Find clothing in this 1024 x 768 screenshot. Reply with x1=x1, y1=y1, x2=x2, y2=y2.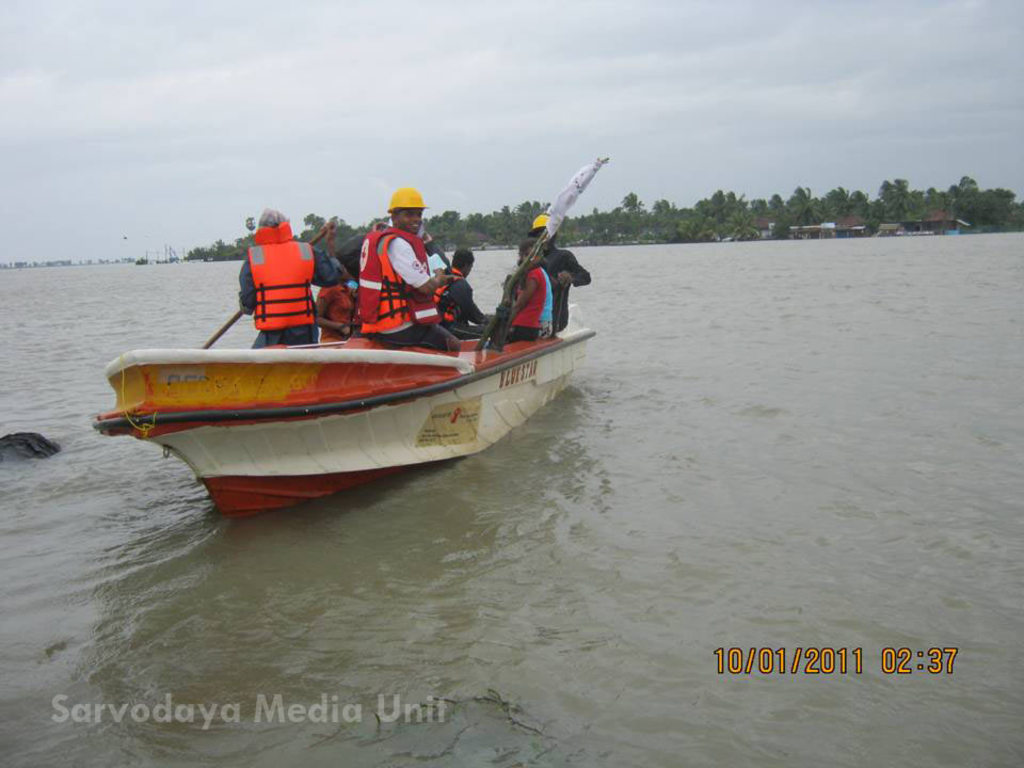
x1=363, y1=229, x2=462, y2=342.
